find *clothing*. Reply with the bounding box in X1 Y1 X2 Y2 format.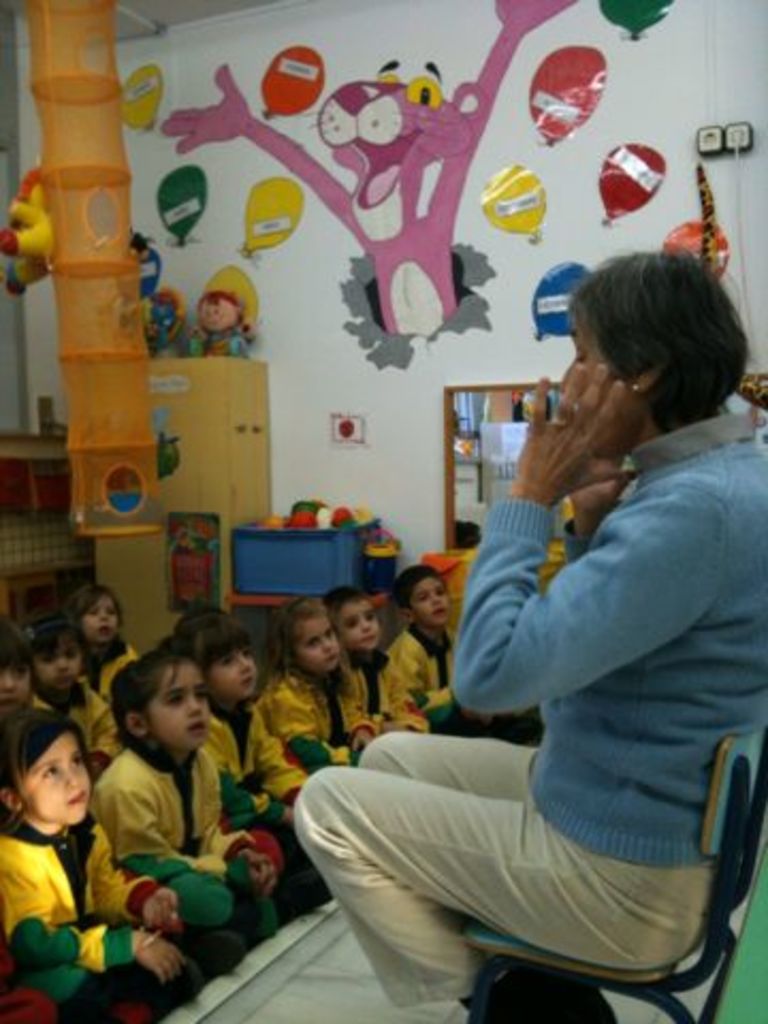
92 649 143 704.
